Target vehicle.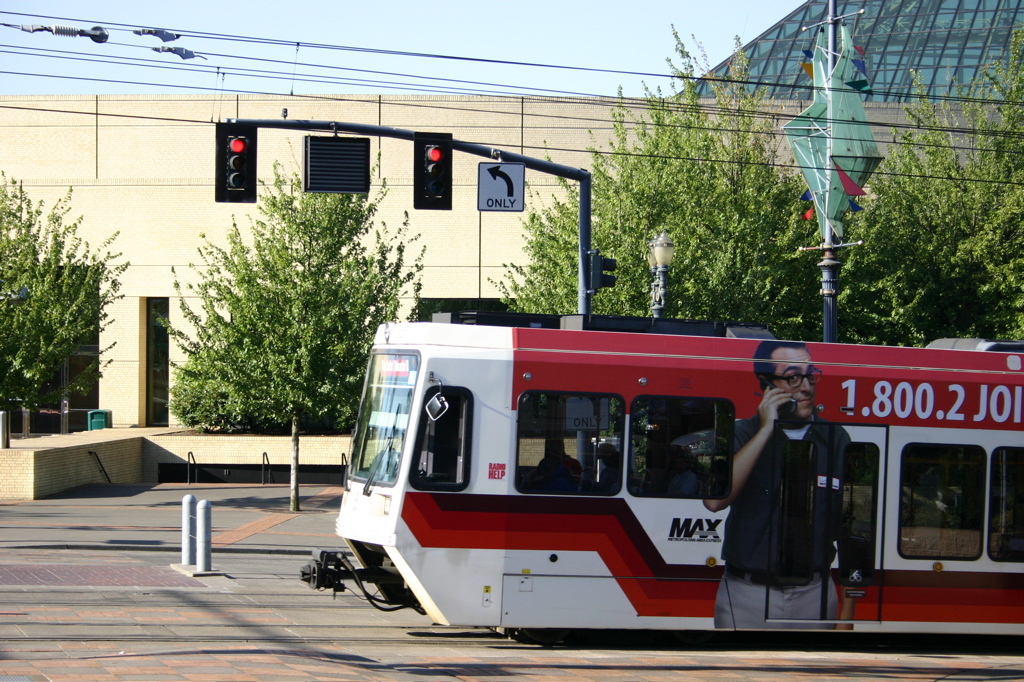
Target region: <region>298, 308, 1023, 658</region>.
